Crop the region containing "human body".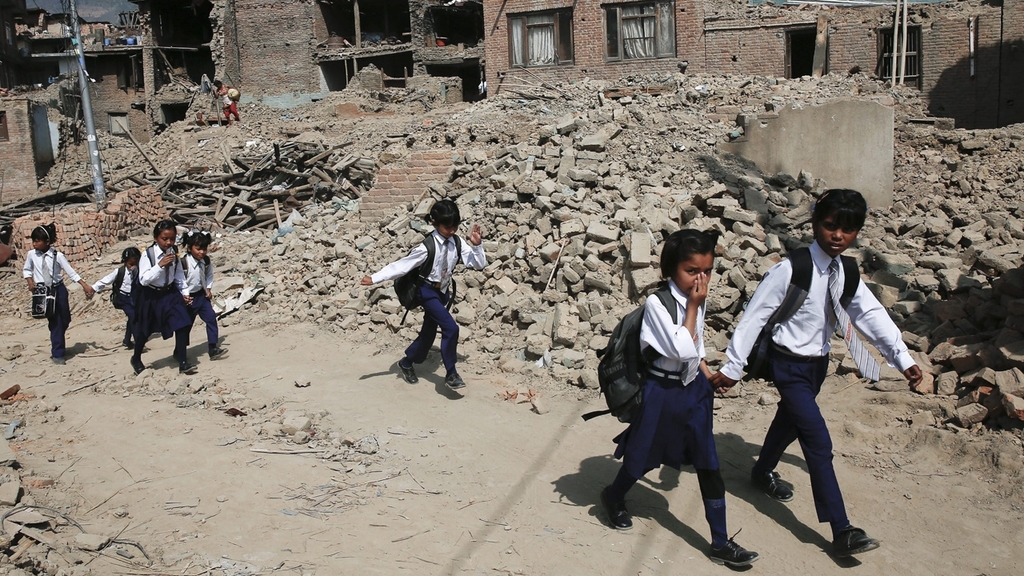
Crop region: region(610, 240, 746, 547).
